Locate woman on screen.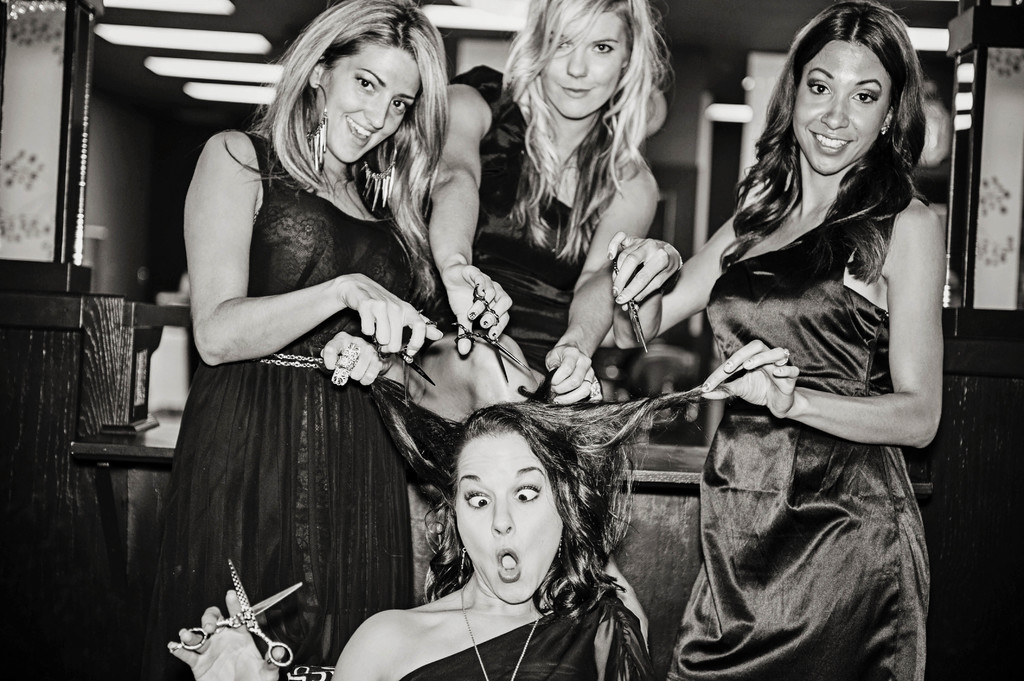
On screen at 406, 0, 678, 659.
